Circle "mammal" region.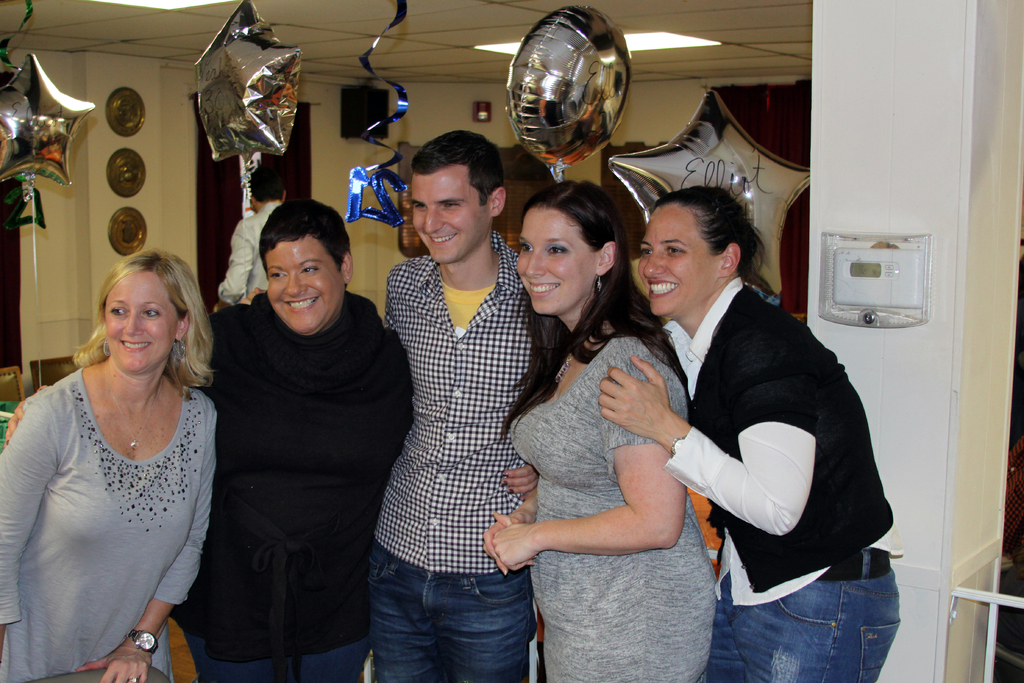
Region: {"x1": 209, "y1": 166, "x2": 294, "y2": 311}.
